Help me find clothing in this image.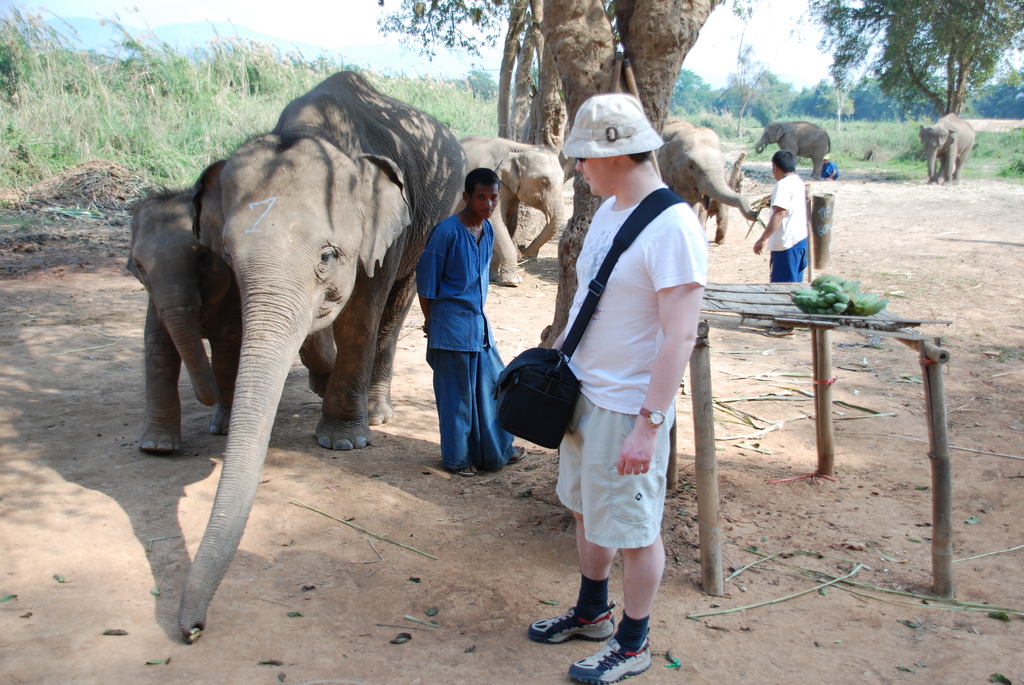
Found it: (552, 182, 710, 548).
